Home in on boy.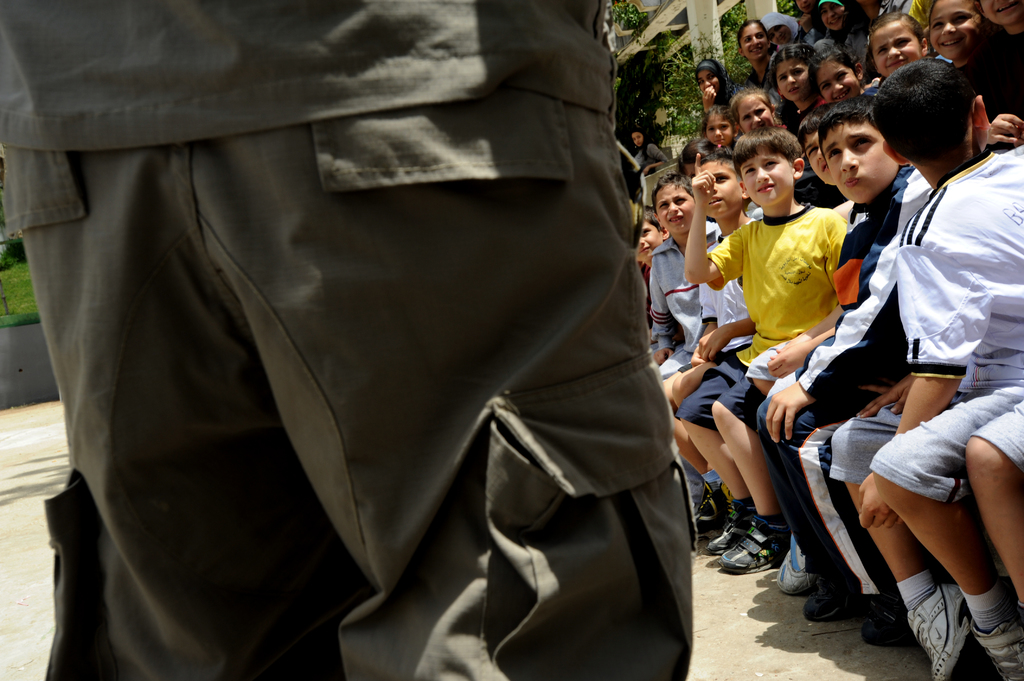
Homed in at <region>637, 212, 683, 343</region>.
